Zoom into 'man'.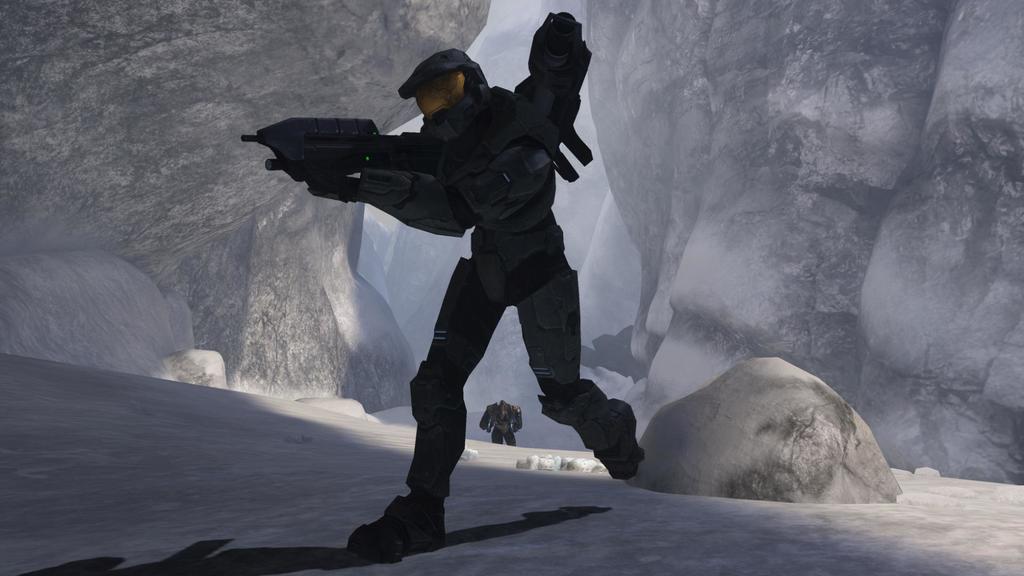
Zoom target: box=[250, 40, 665, 492].
